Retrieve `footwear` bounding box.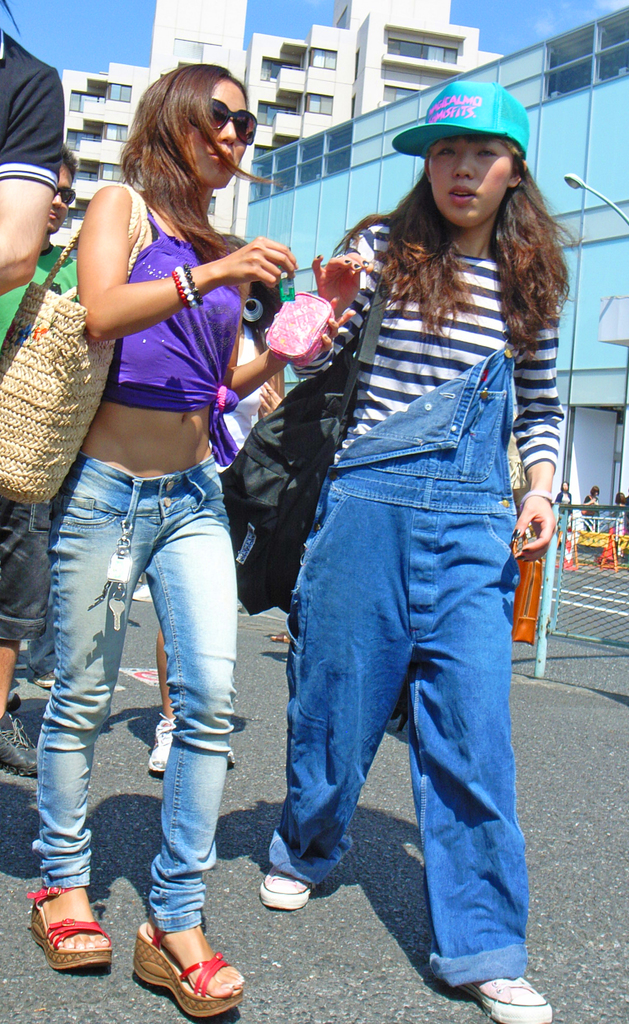
Bounding box: (259, 865, 308, 911).
